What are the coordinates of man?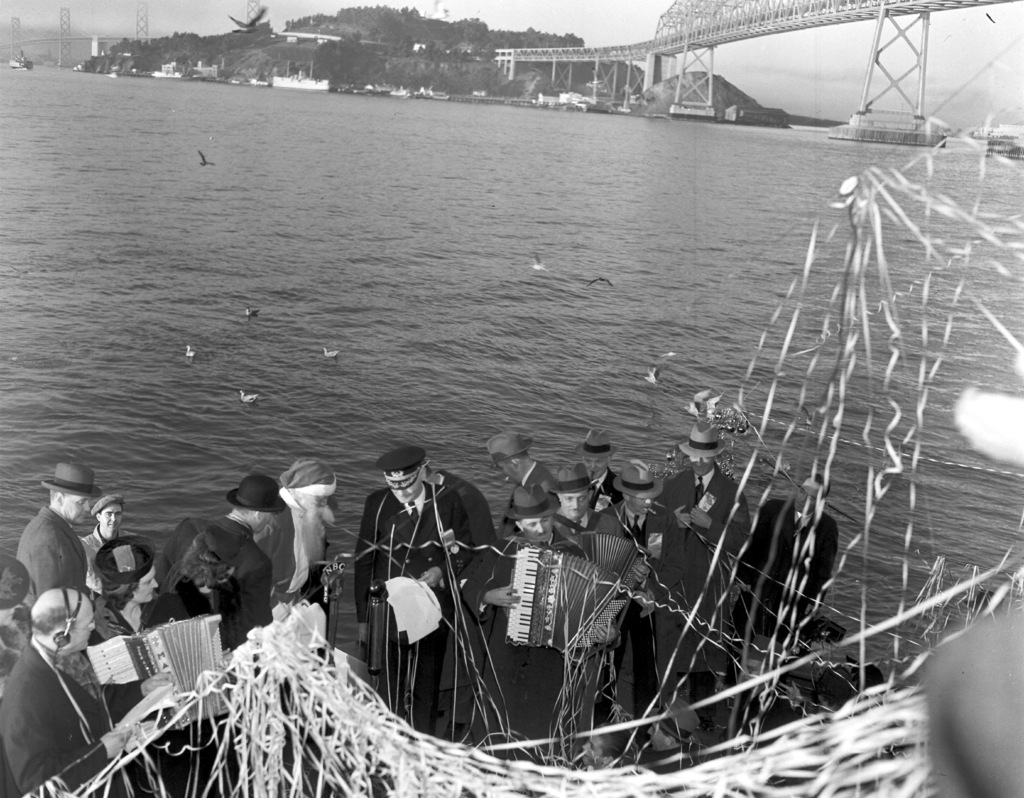
{"left": 157, "top": 477, "right": 294, "bottom": 638}.
